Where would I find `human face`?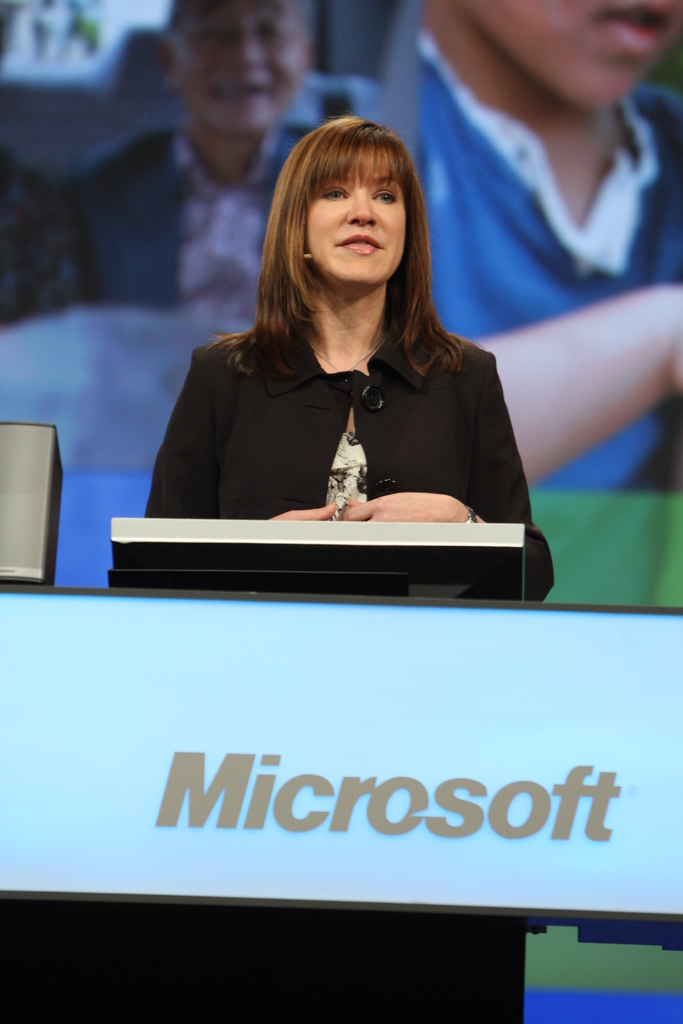
At left=463, top=0, right=682, bottom=108.
